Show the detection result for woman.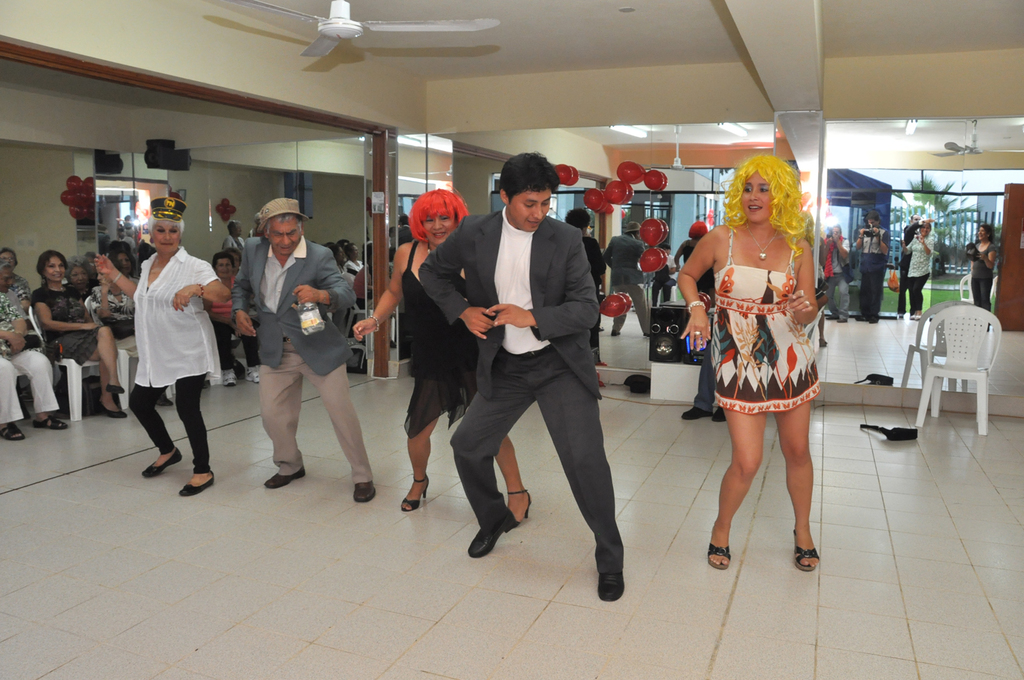
l=33, t=247, r=128, b=419.
